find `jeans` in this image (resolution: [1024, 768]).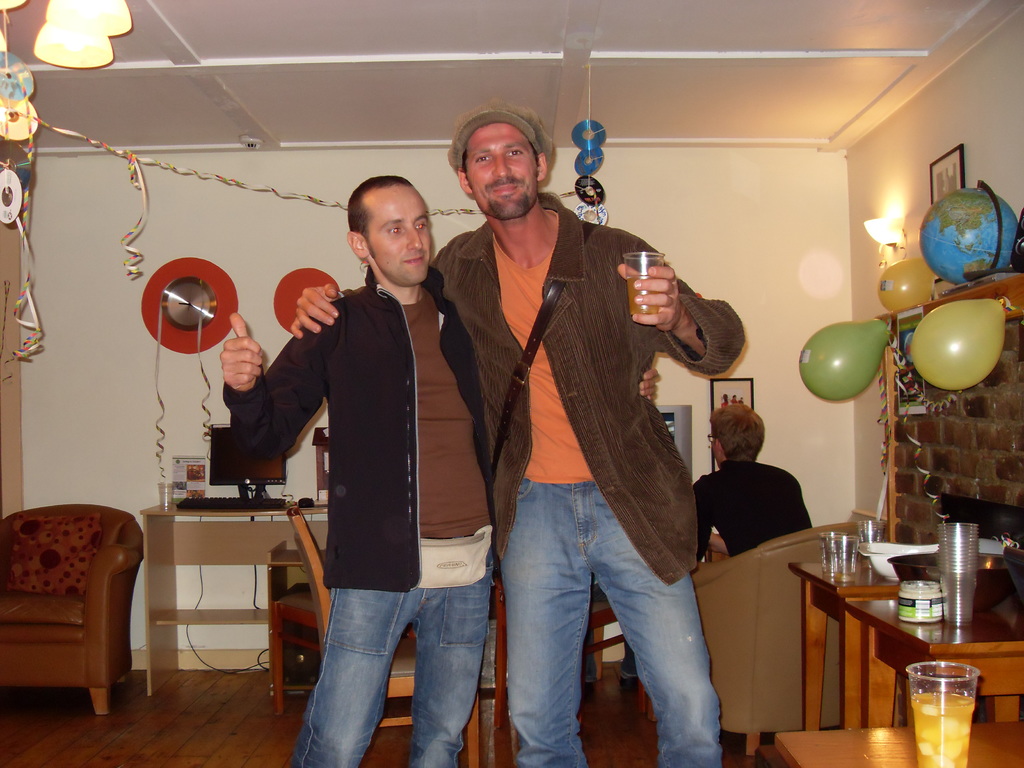
[x1=506, y1=474, x2=719, y2=767].
